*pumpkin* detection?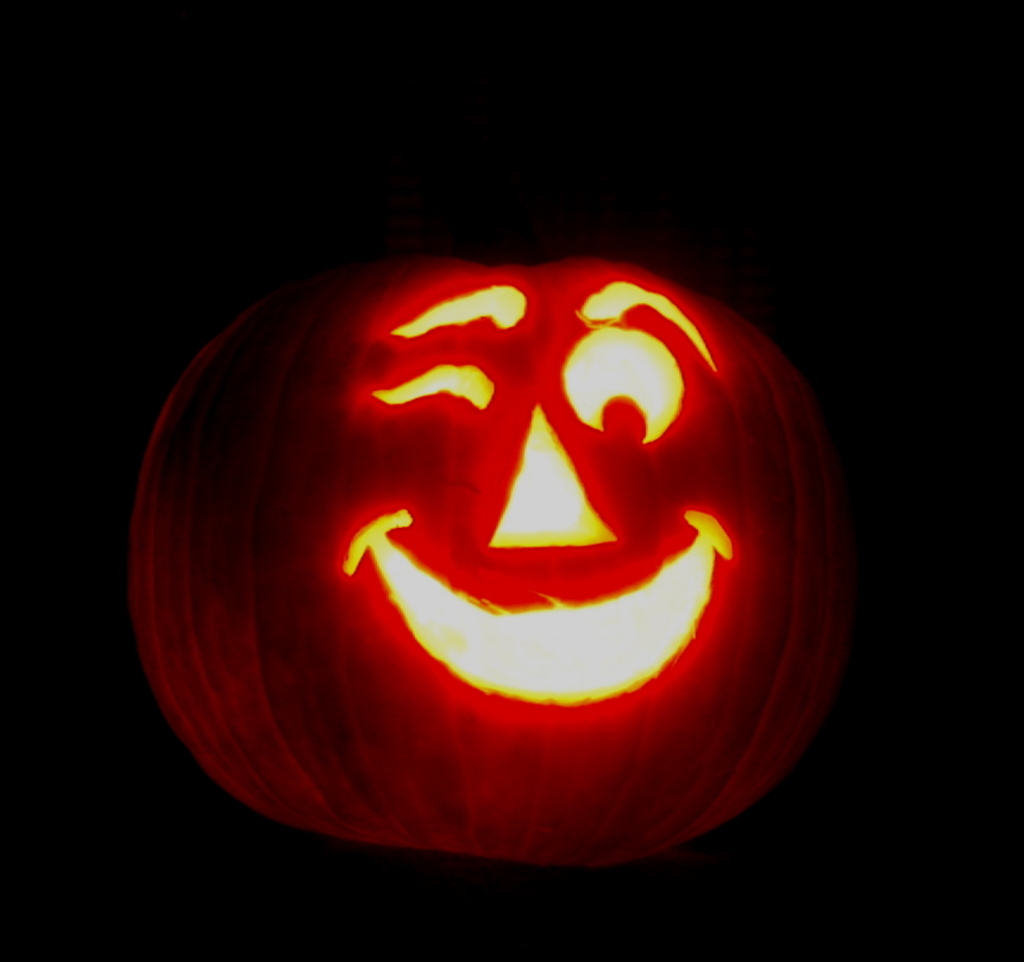
pyautogui.locateOnScreen(136, 265, 850, 857)
